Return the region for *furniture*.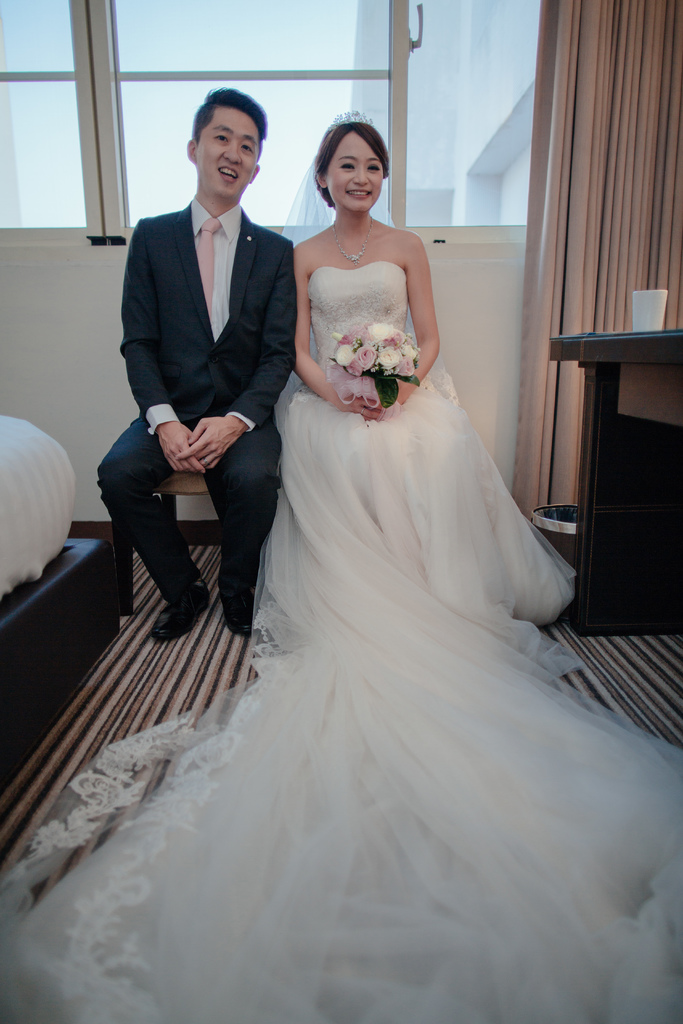
bbox=(550, 328, 682, 636).
